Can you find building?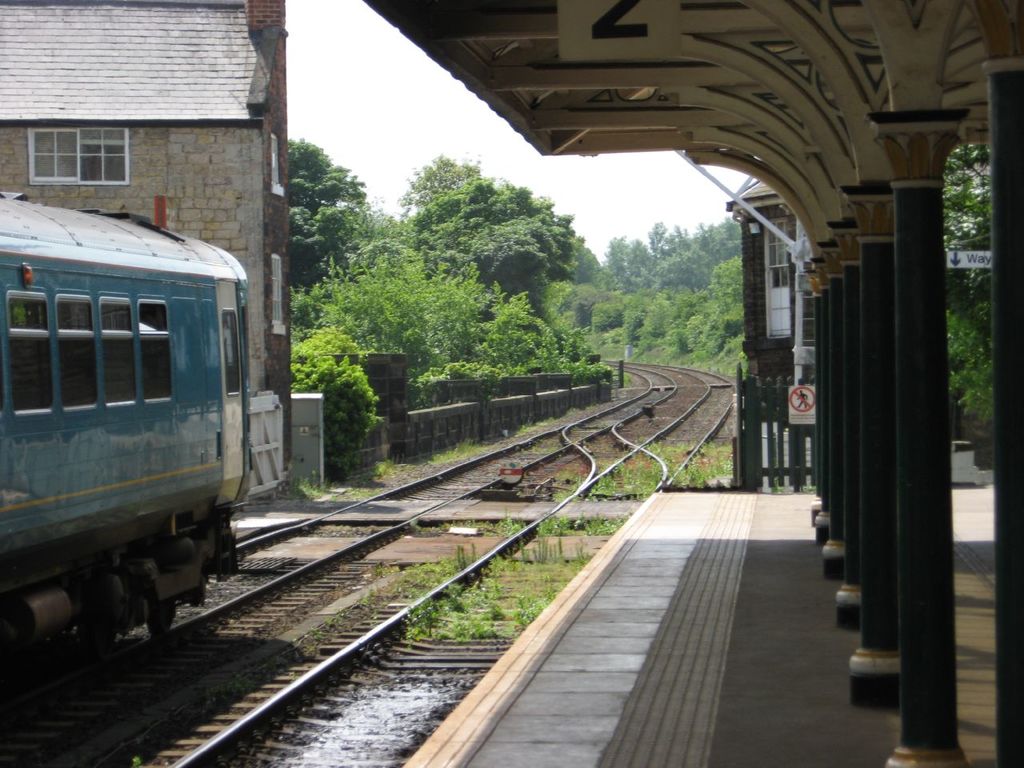
Yes, bounding box: select_region(0, 0, 295, 482).
